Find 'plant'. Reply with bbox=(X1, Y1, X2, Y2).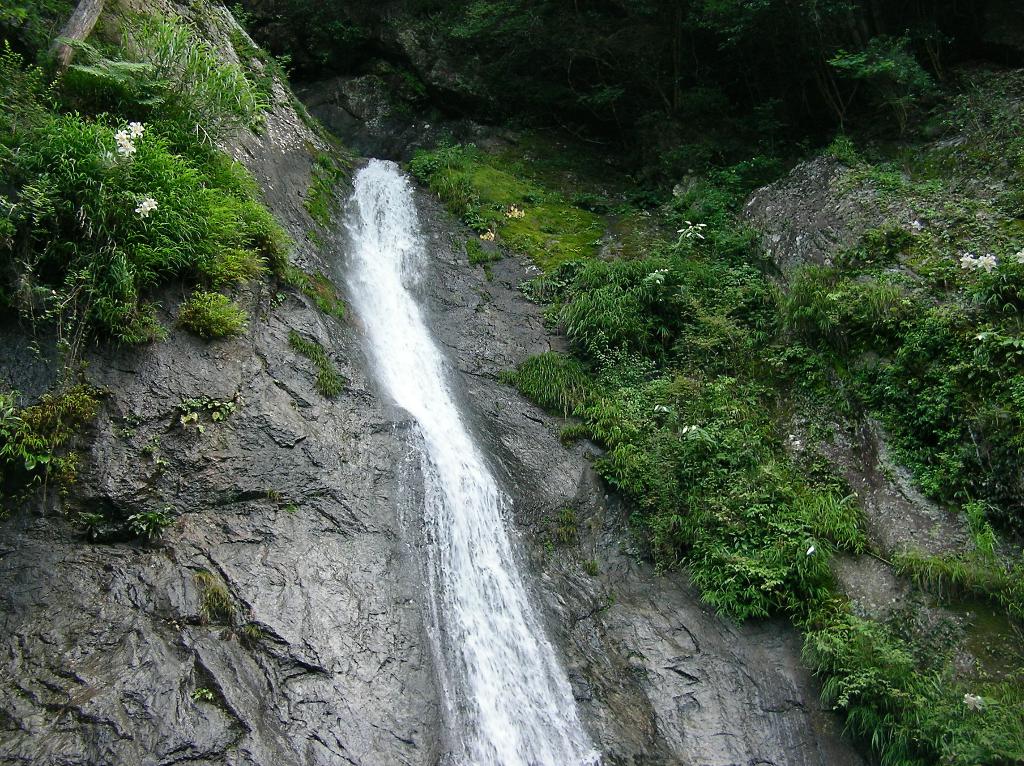
bbox=(283, 242, 366, 334).
